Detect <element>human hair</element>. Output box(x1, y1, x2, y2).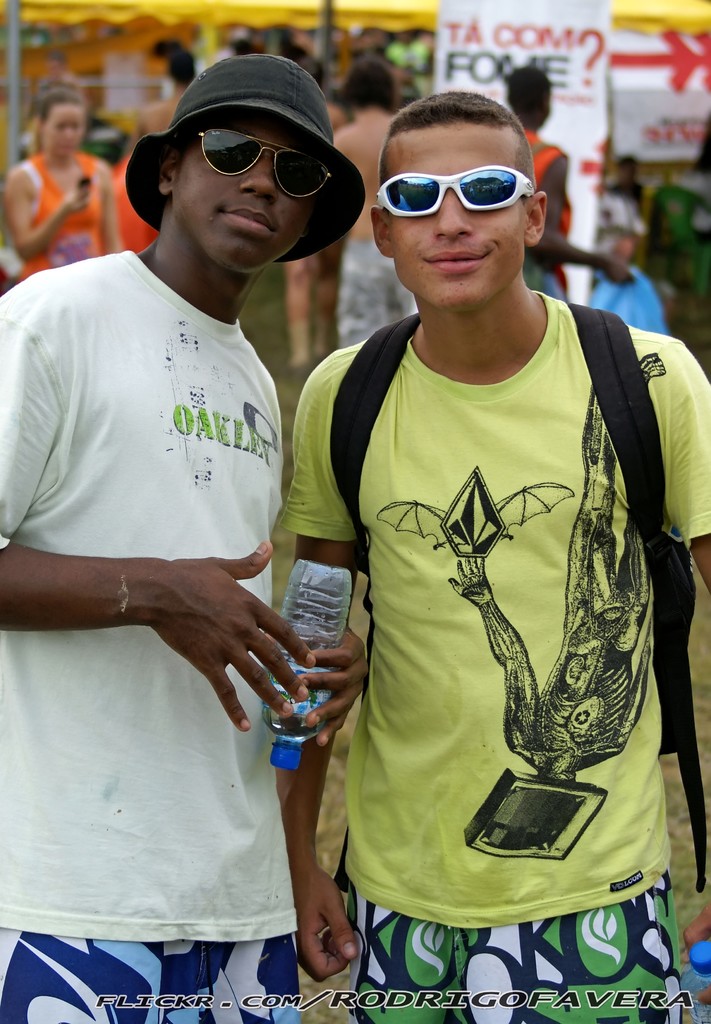
box(345, 52, 394, 99).
